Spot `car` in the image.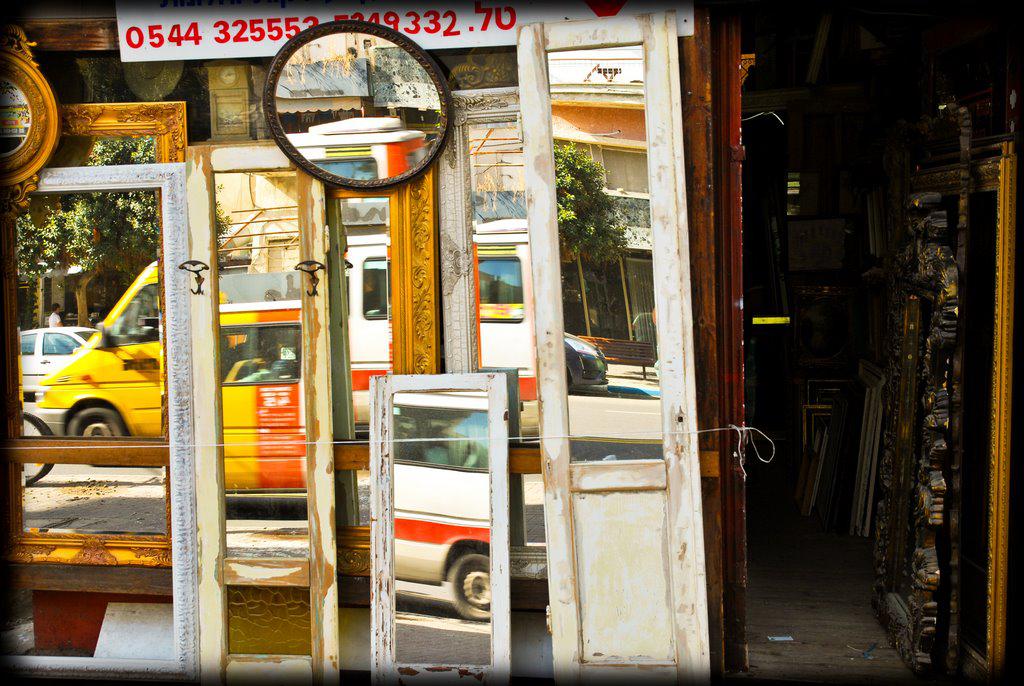
`car` found at 563,327,610,396.
